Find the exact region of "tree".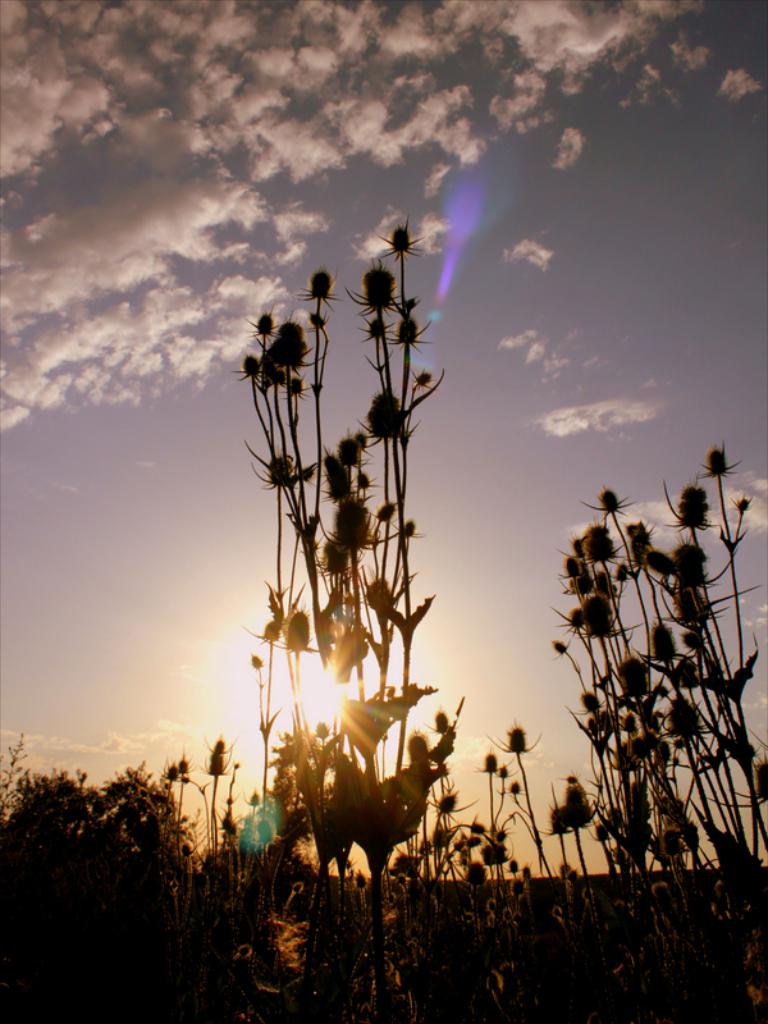
Exact region: <box>532,480,767,901</box>.
